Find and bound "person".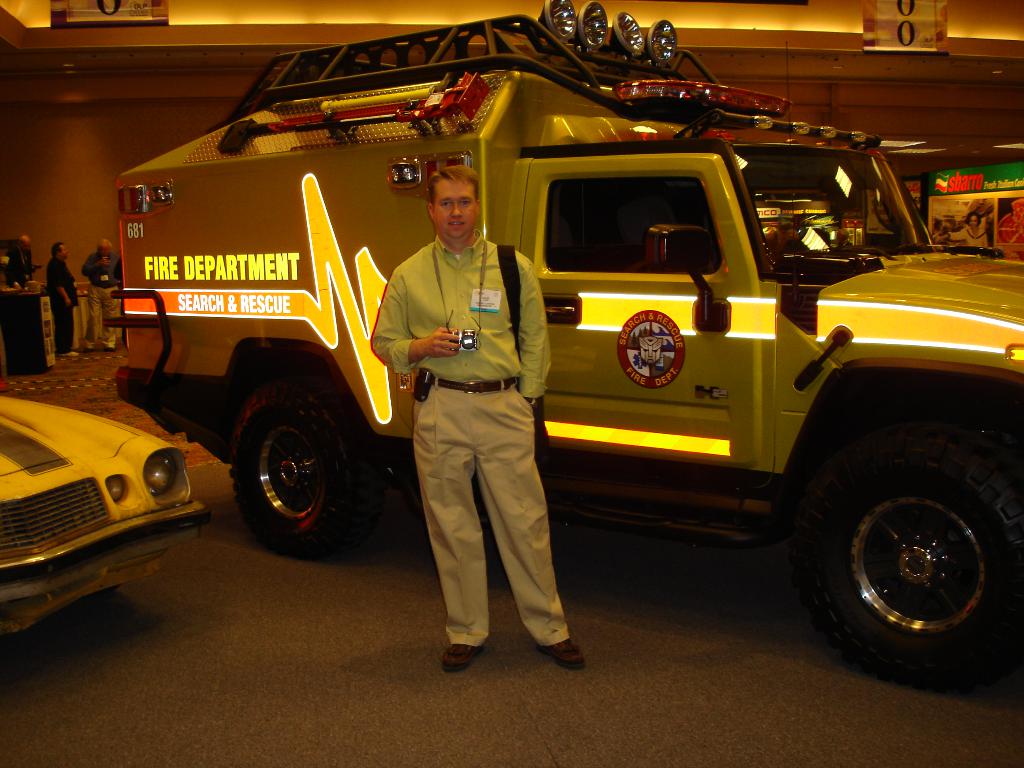
Bound: {"x1": 3, "y1": 236, "x2": 36, "y2": 288}.
